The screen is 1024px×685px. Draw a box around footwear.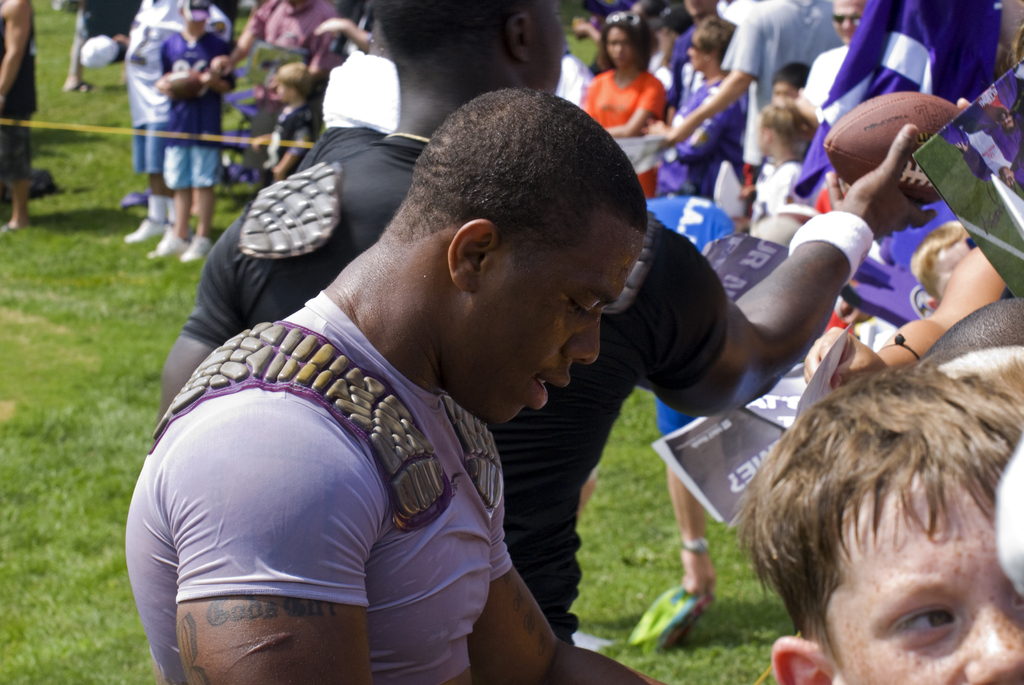
x1=177, y1=234, x2=213, y2=265.
